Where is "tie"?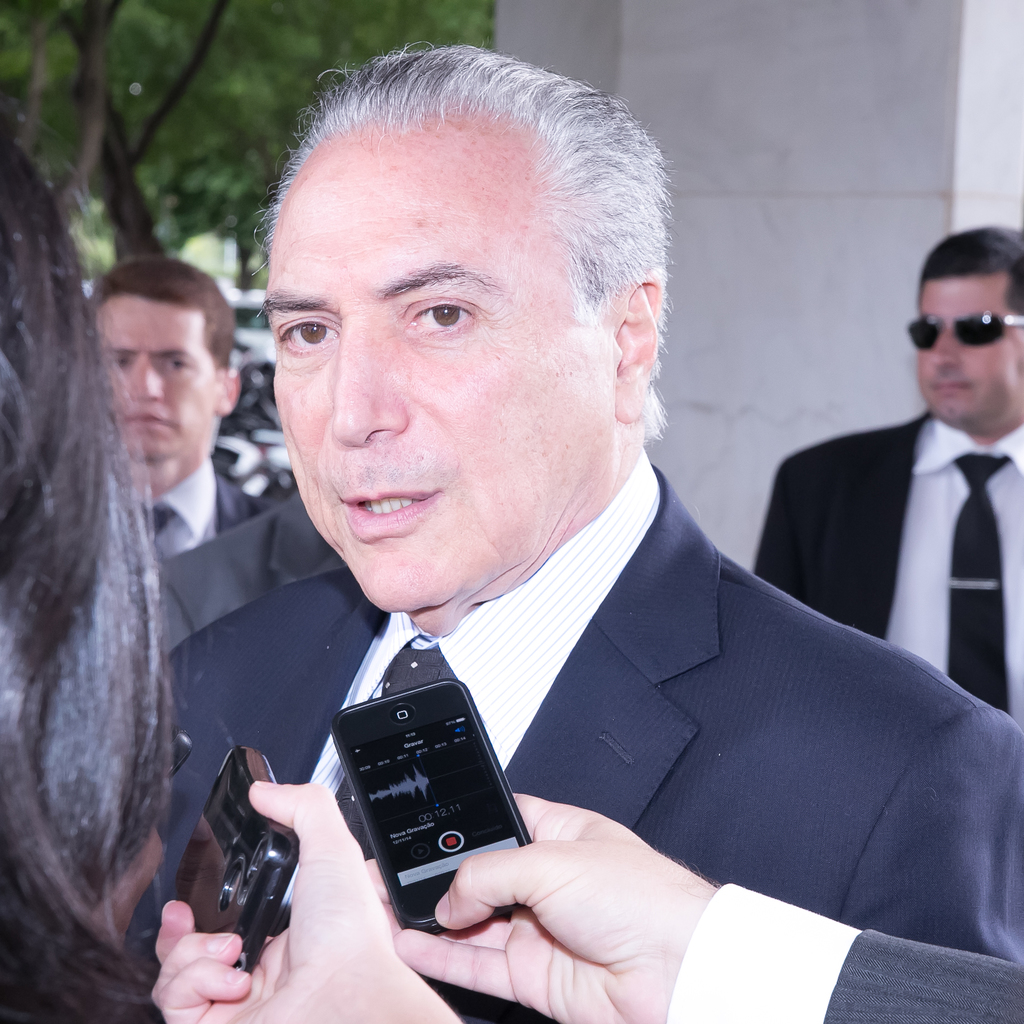
box=[950, 449, 1005, 709].
